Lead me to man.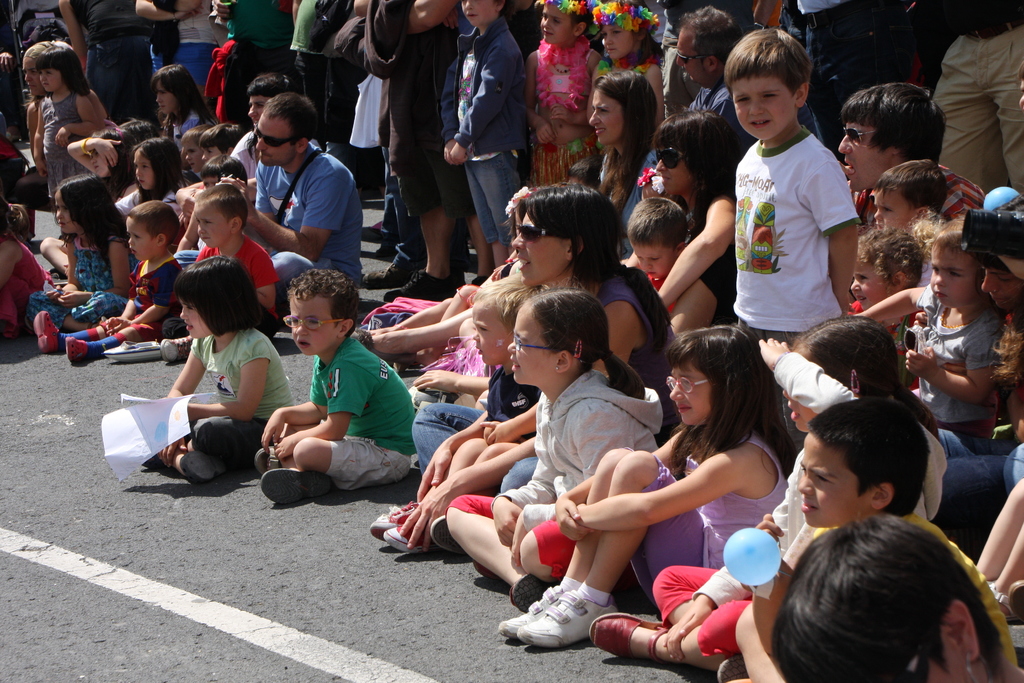
Lead to (218,99,361,278).
